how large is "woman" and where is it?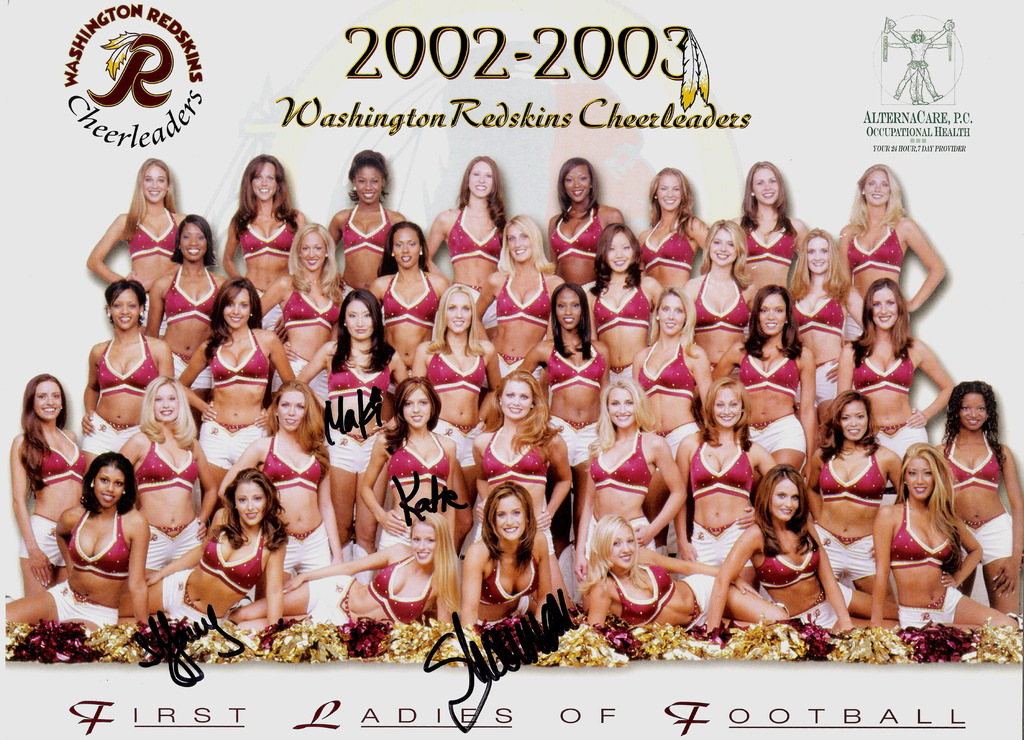
Bounding box: 325, 149, 406, 299.
